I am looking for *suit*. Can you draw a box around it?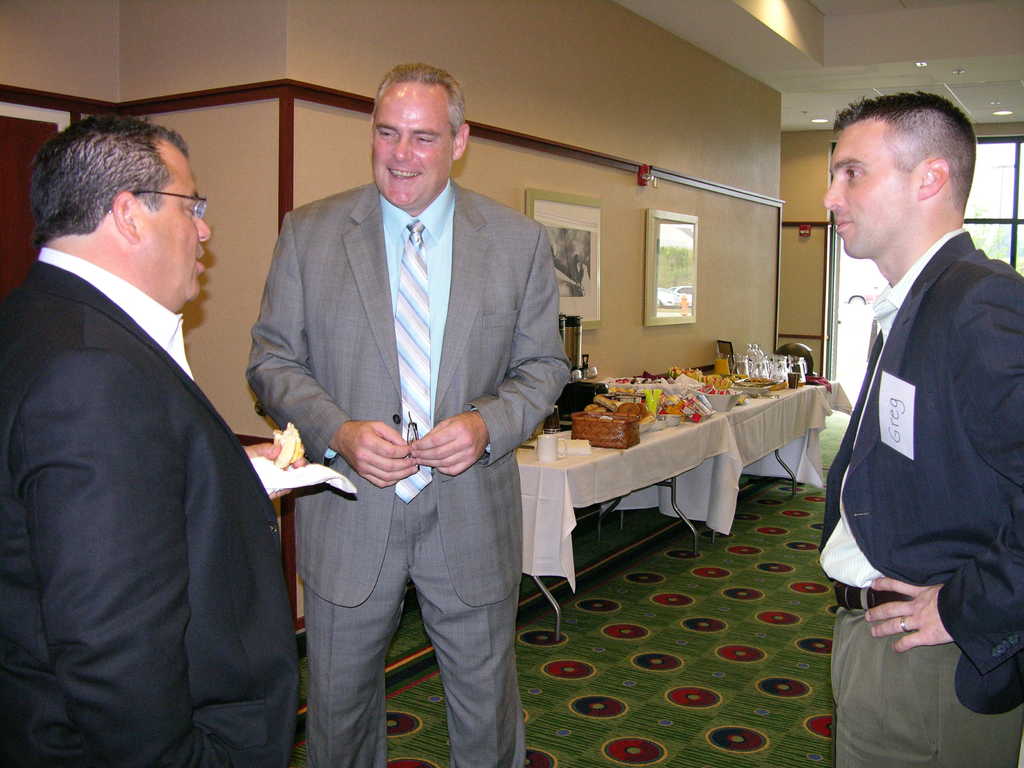
Sure, the bounding box is (0, 250, 300, 767).
